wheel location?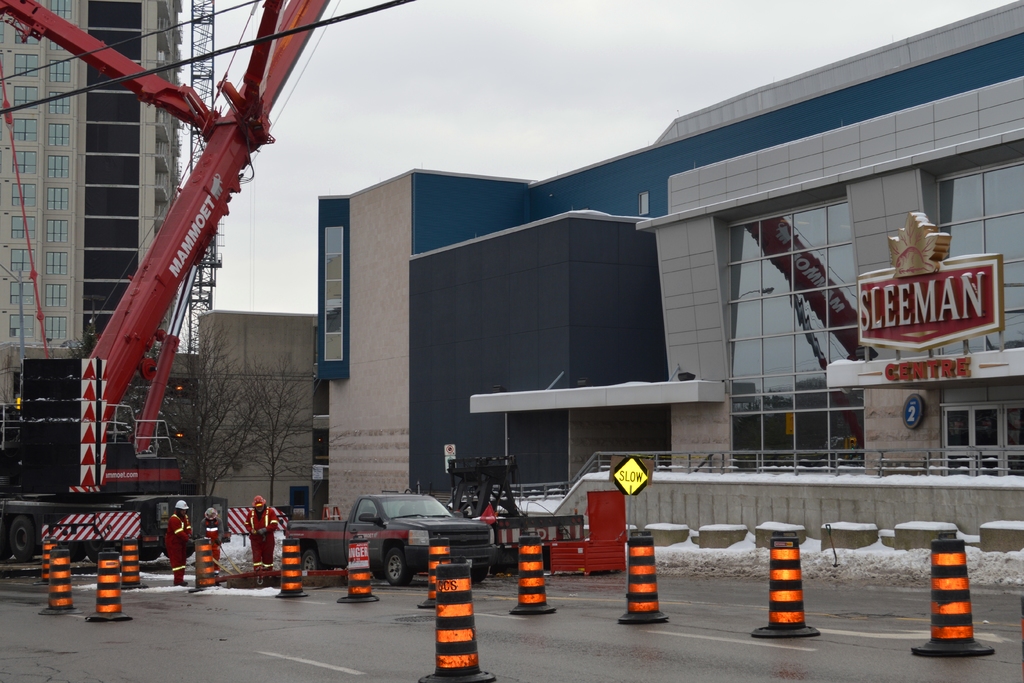
<box>383,550,408,589</box>
